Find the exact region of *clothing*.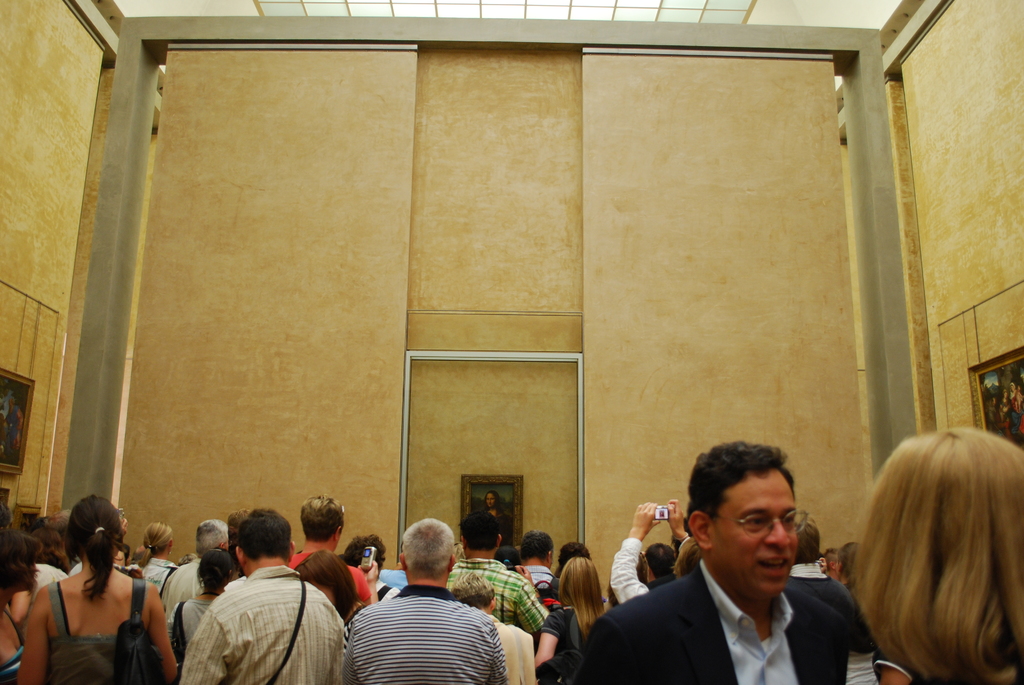
Exact region: bbox(125, 555, 172, 600).
